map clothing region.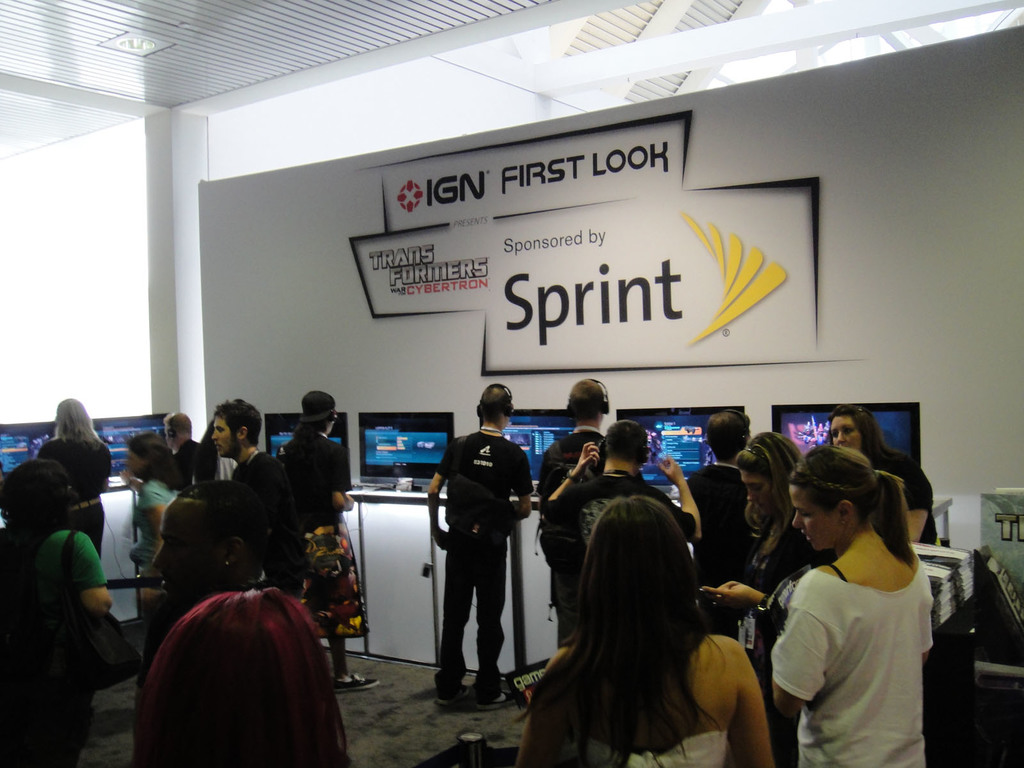
Mapped to 234, 449, 292, 564.
